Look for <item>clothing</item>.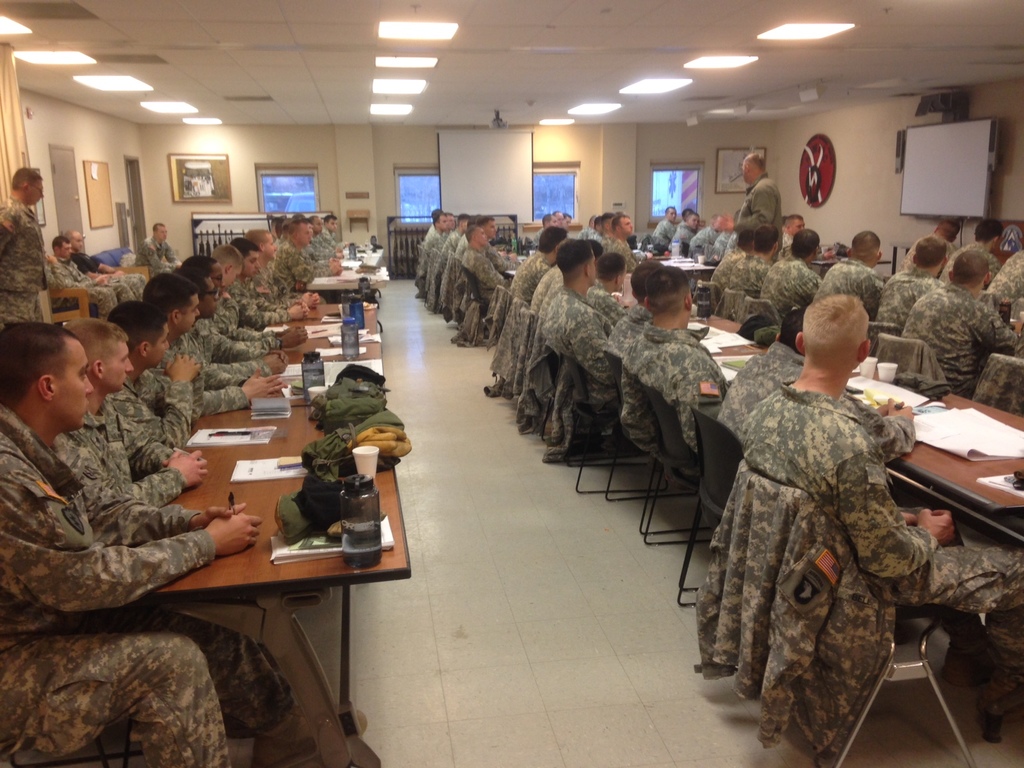
Found: bbox=(542, 285, 618, 401).
